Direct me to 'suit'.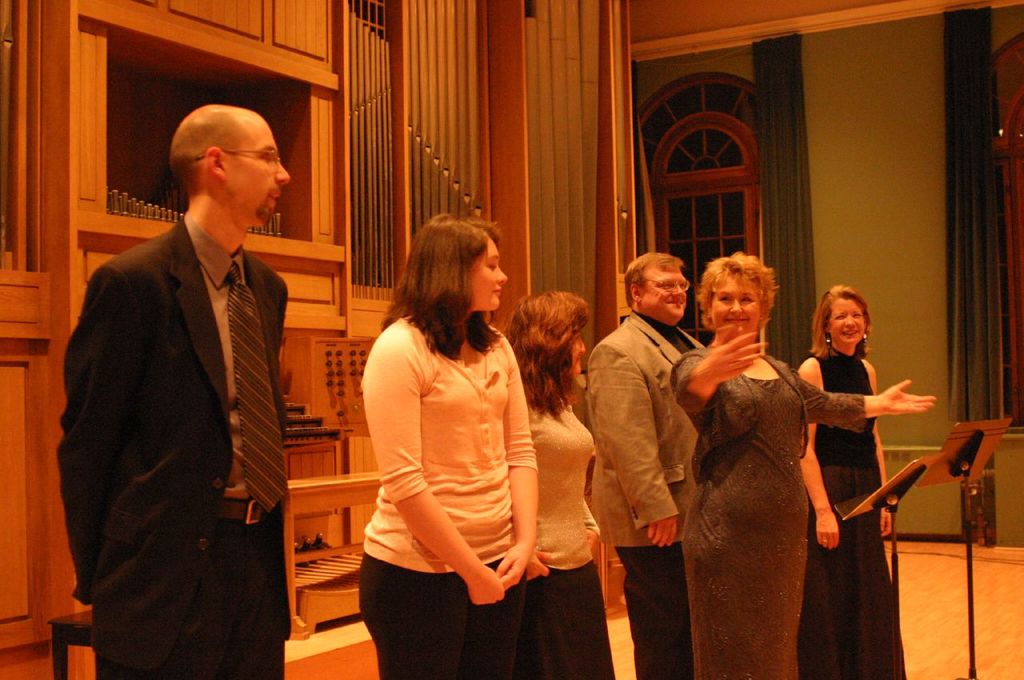
Direction: l=588, t=312, r=699, b=679.
